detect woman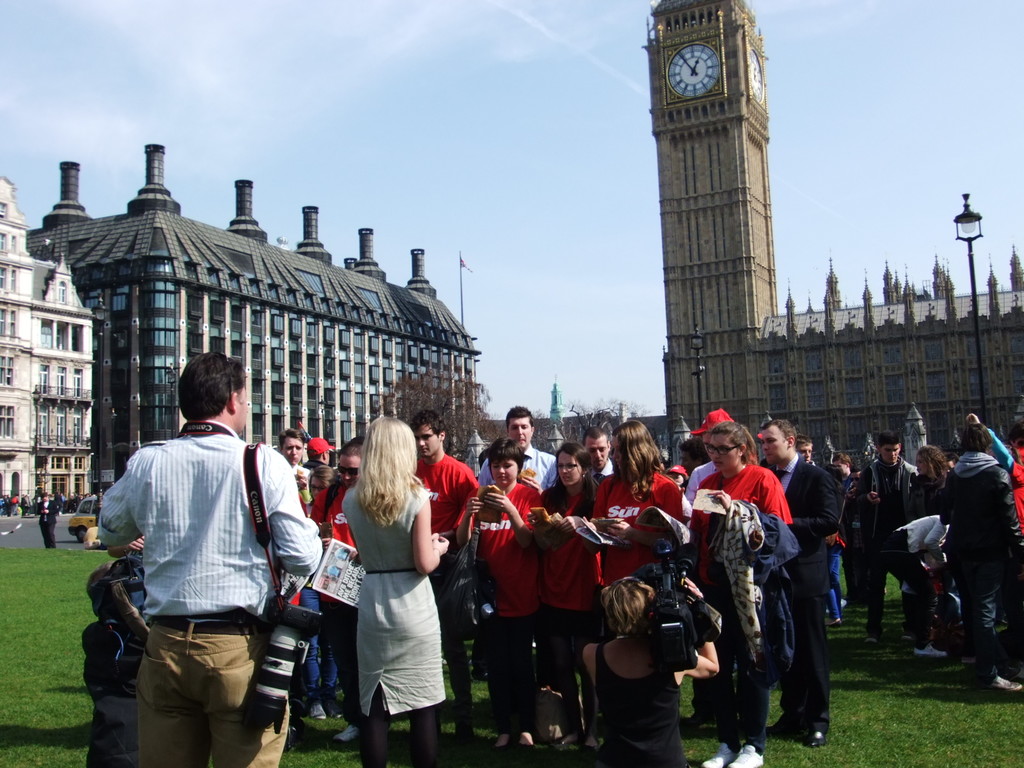
x1=904, y1=445, x2=951, y2=521
